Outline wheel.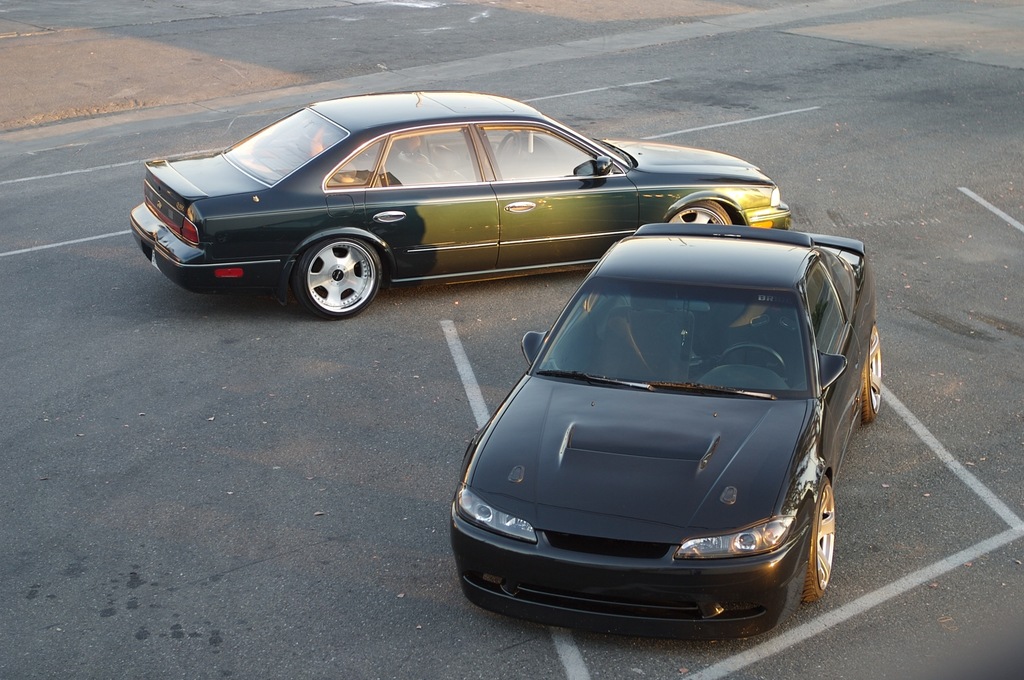
Outline: (659, 197, 731, 229).
